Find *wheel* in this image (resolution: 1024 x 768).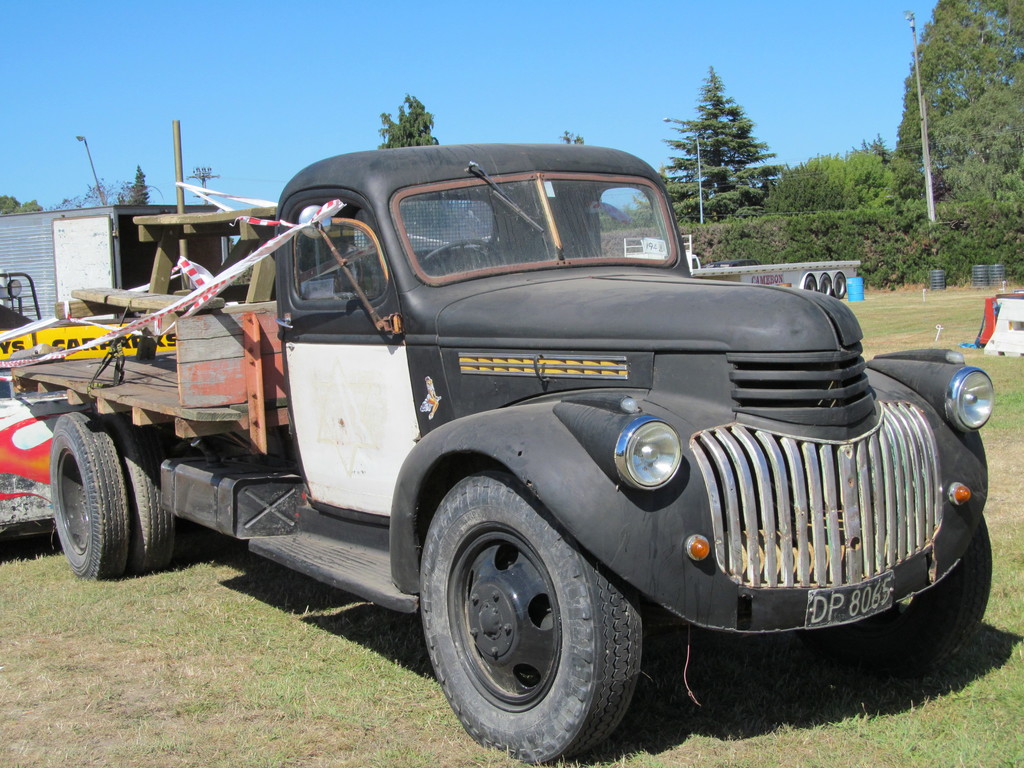
box=[412, 466, 651, 765].
